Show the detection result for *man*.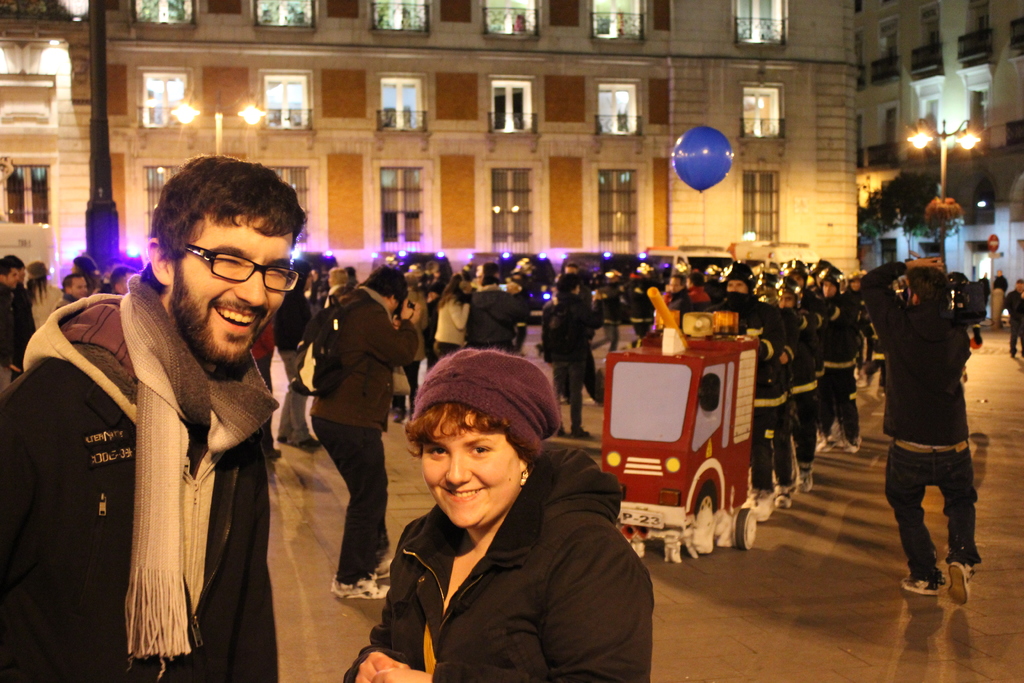
51 274 88 309.
